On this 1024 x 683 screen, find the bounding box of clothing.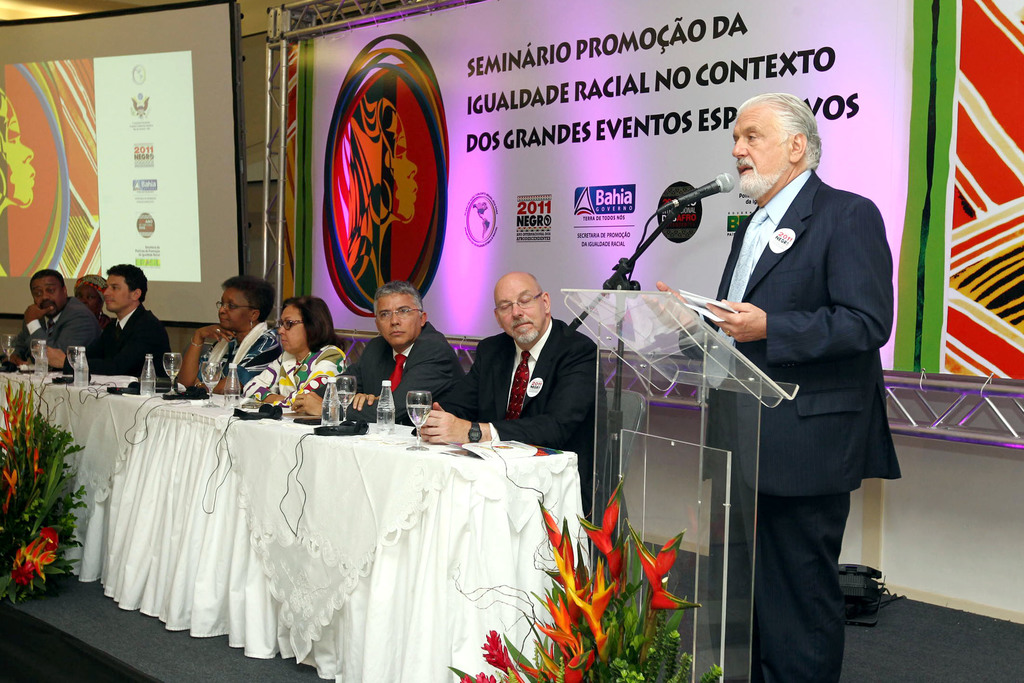
Bounding box: 457, 314, 605, 509.
